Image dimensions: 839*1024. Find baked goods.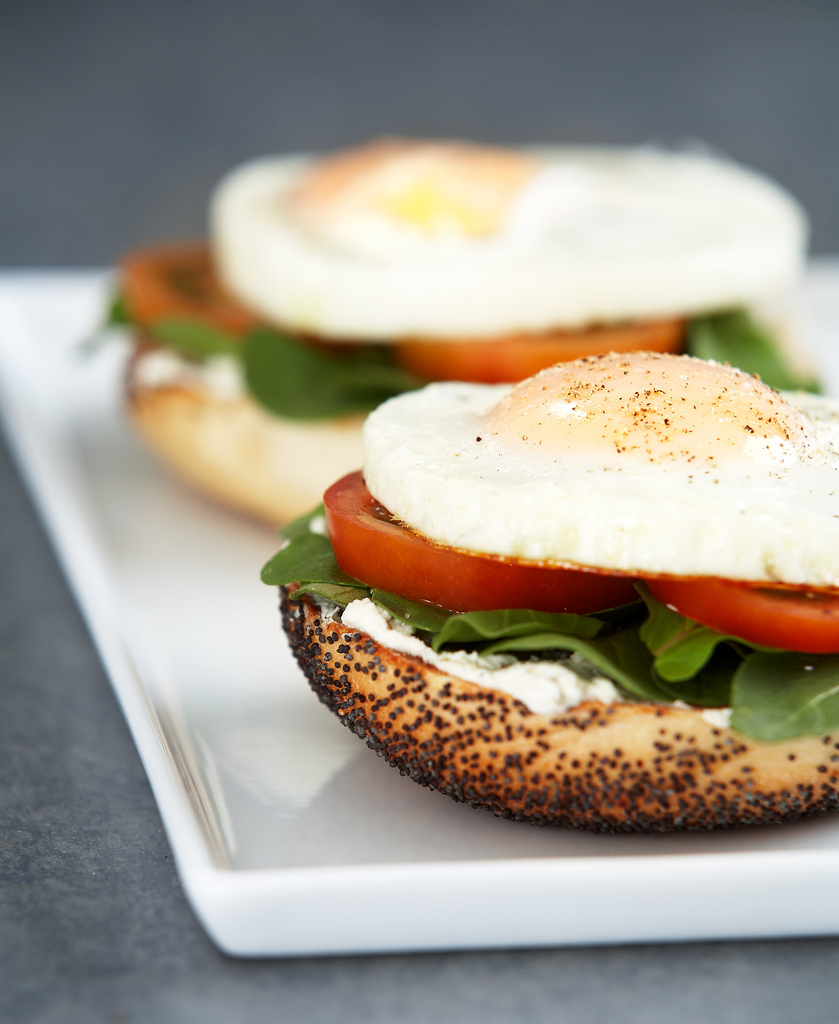
bbox(116, 140, 833, 524).
